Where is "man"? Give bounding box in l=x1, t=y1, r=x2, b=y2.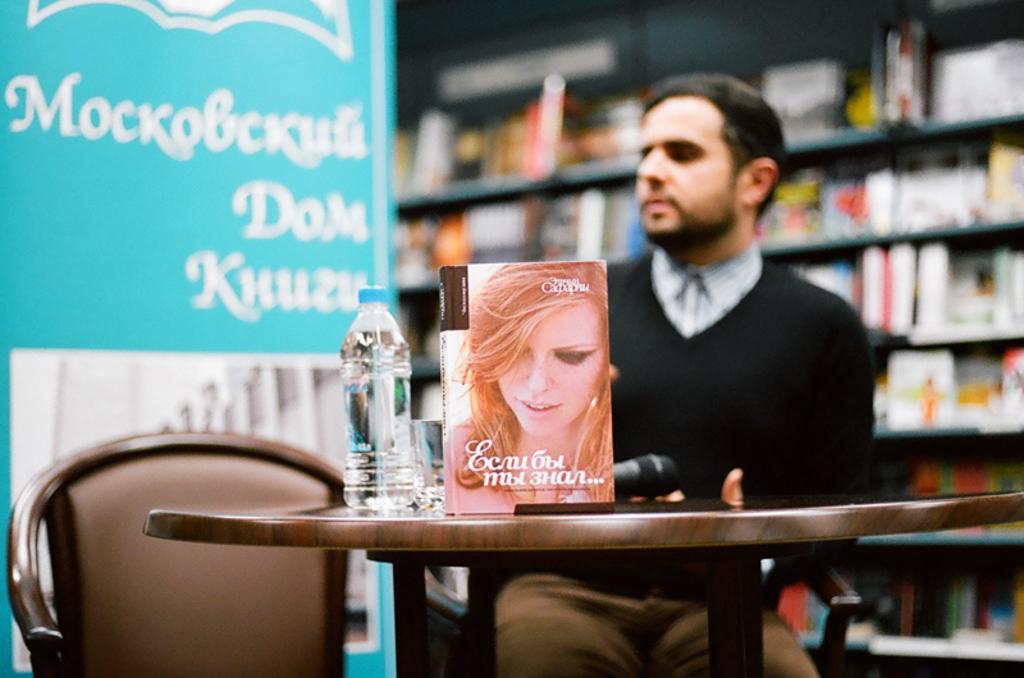
l=398, t=129, r=841, b=618.
